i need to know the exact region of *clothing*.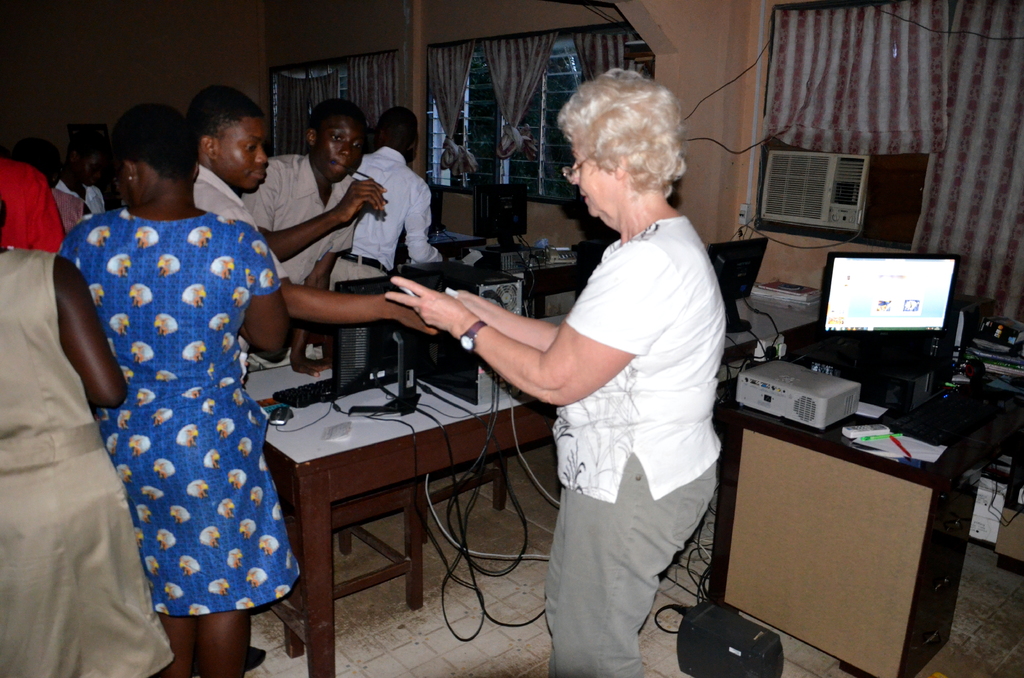
Region: box(243, 154, 362, 373).
